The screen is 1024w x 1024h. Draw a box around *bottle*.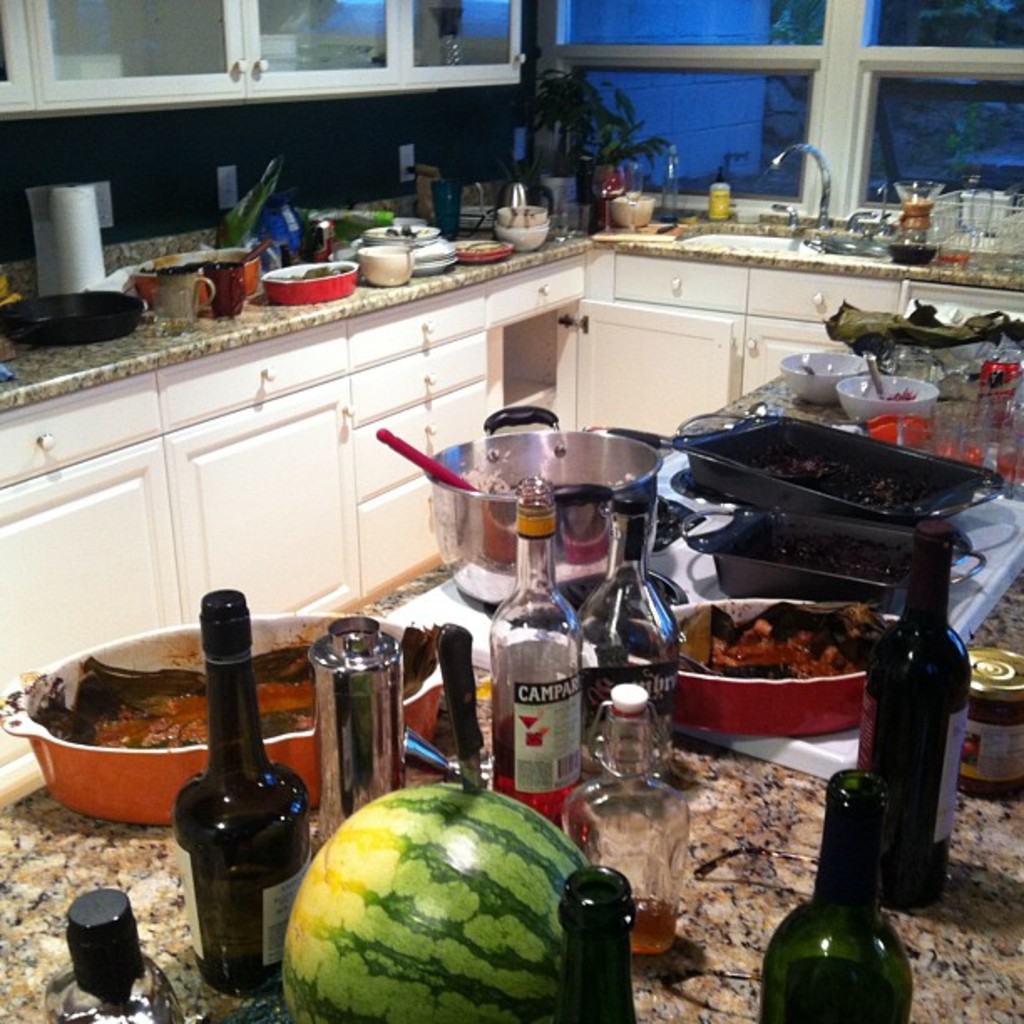
pyautogui.locateOnScreen(572, 492, 686, 775).
